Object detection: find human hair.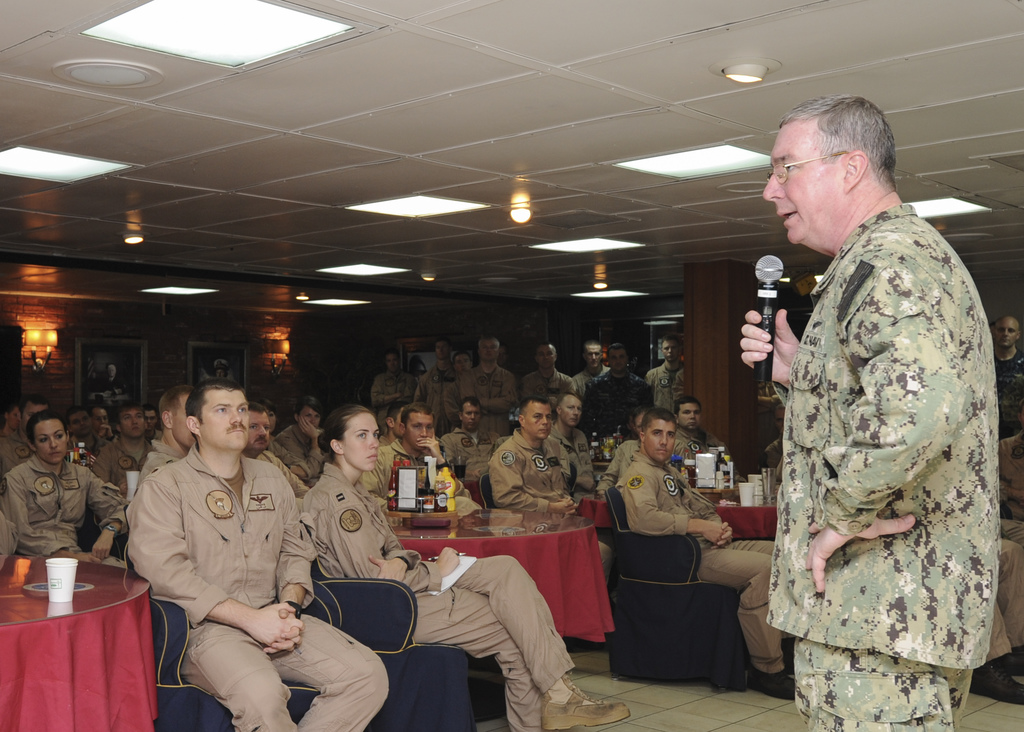
x1=157 y1=386 x2=193 y2=430.
